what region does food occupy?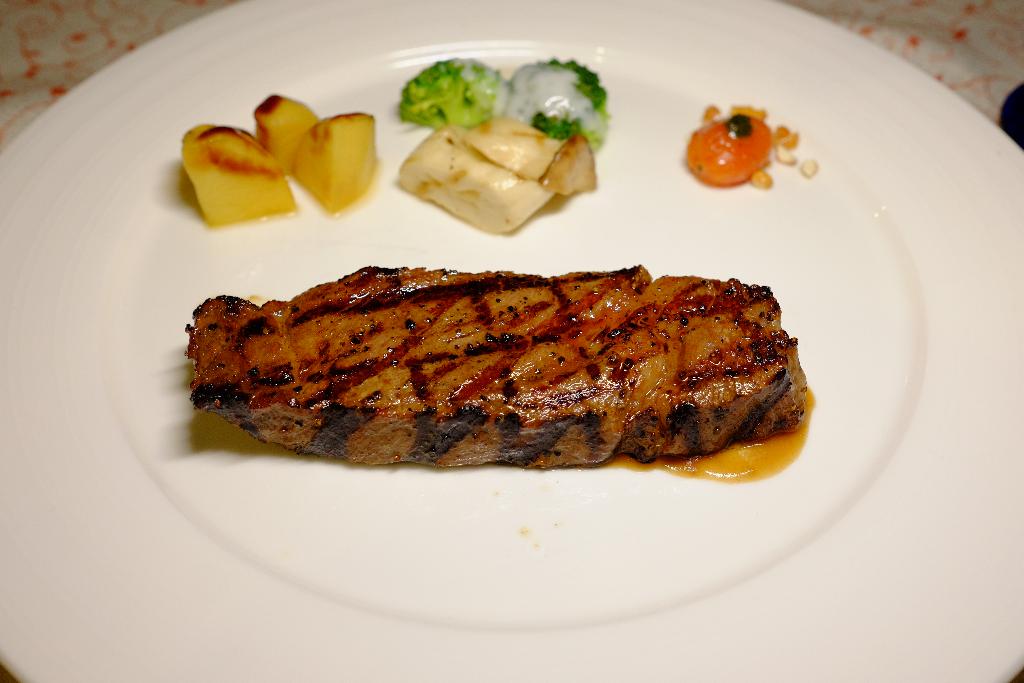
locate(399, 56, 506, 134).
